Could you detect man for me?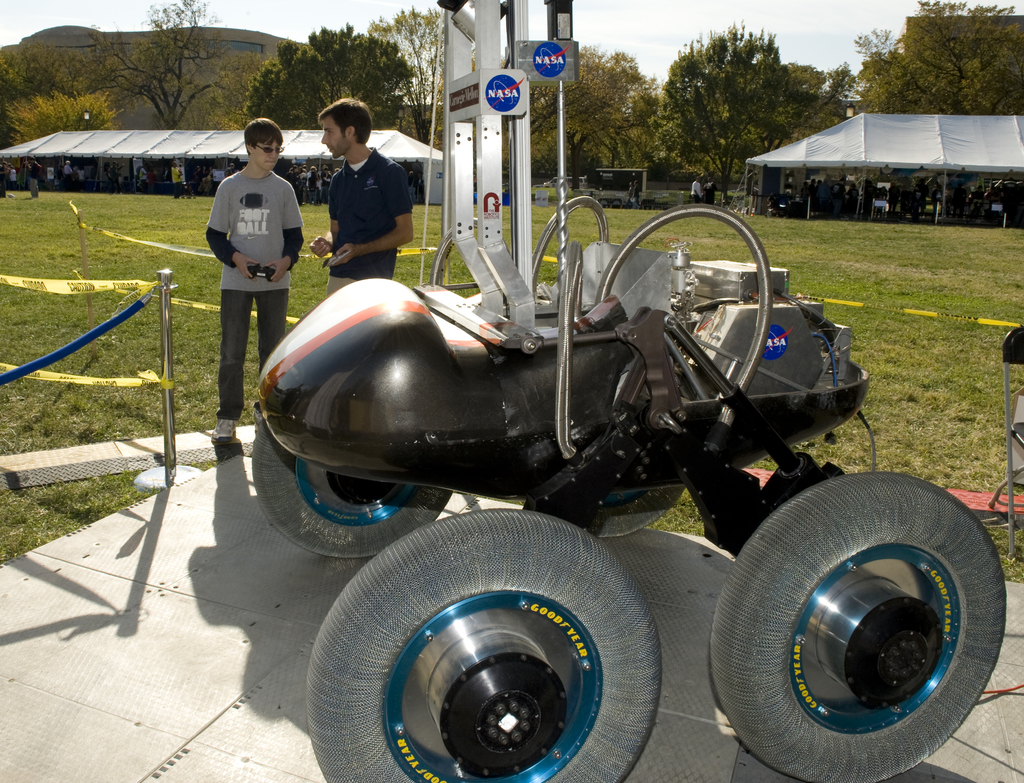
Detection result: {"x1": 197, "y1": 124, "x2": 301, "y2": 385}.
